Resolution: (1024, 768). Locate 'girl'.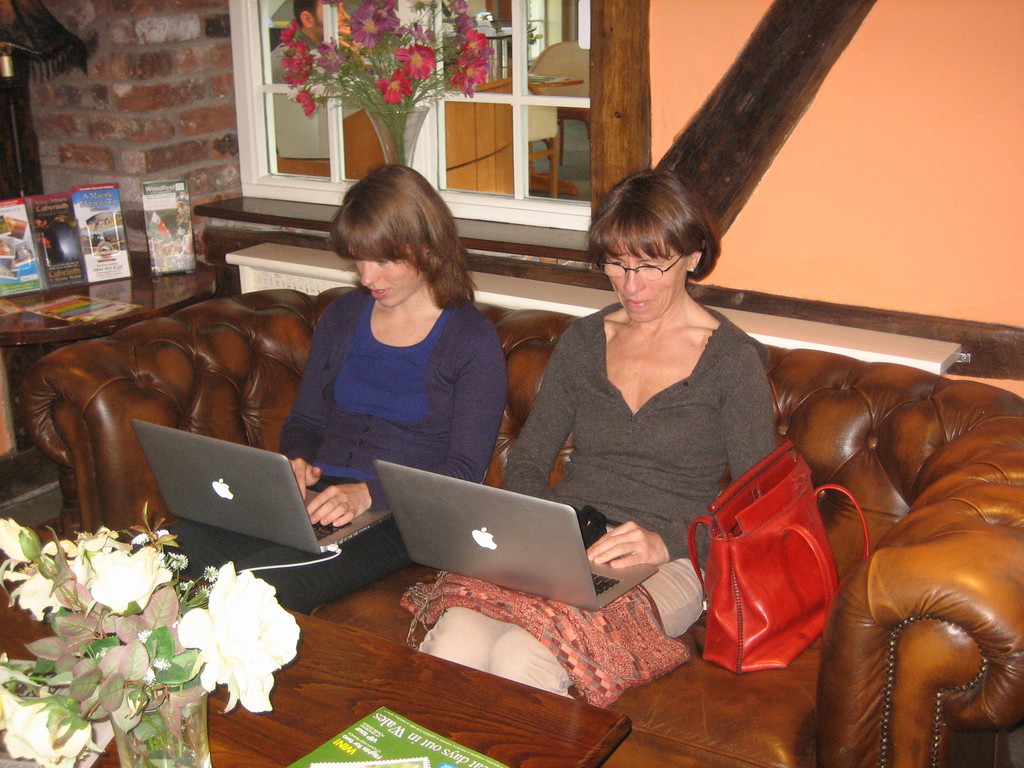
select_region(161, 158, 508, 612).
